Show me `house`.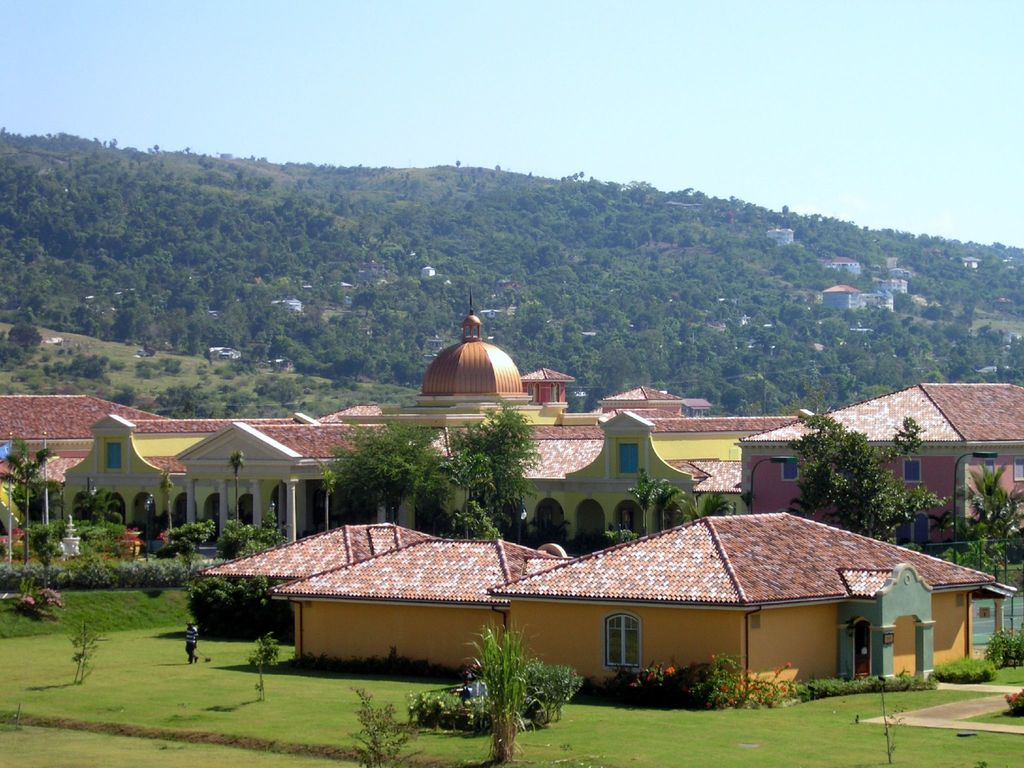
`house` is here: bbox(485, 515, 1021, 704).
